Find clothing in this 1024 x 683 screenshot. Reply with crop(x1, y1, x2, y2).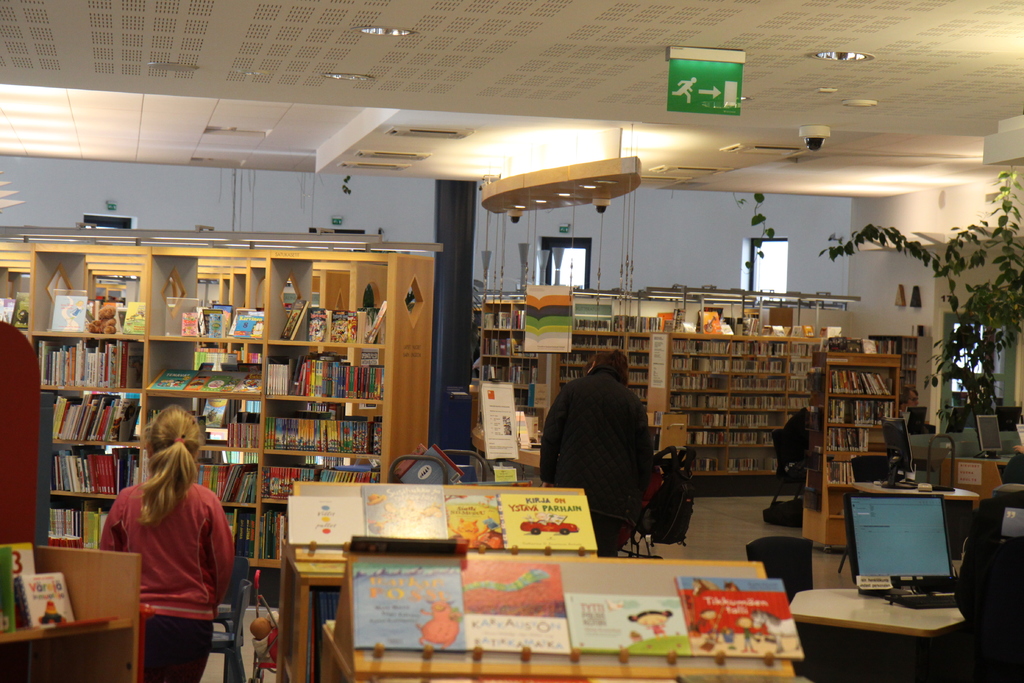
crop(98, 481, 229, 681).
